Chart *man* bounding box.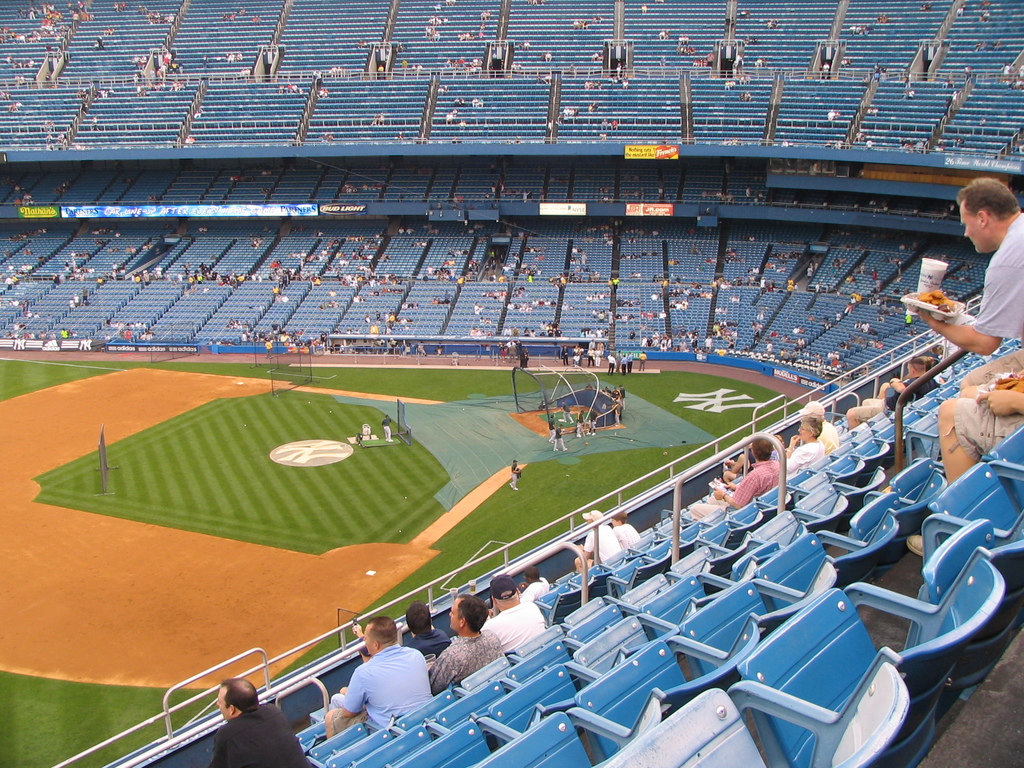
Charted: detection(400, 600, 452, 667).
